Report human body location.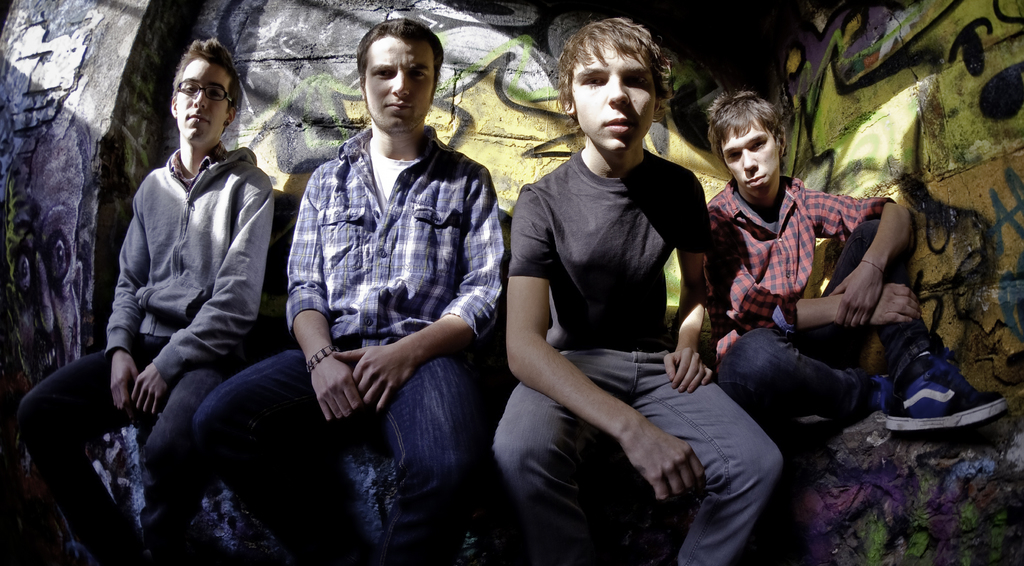
Report: [x1=187, y1=14, x2=507, y2=565].
